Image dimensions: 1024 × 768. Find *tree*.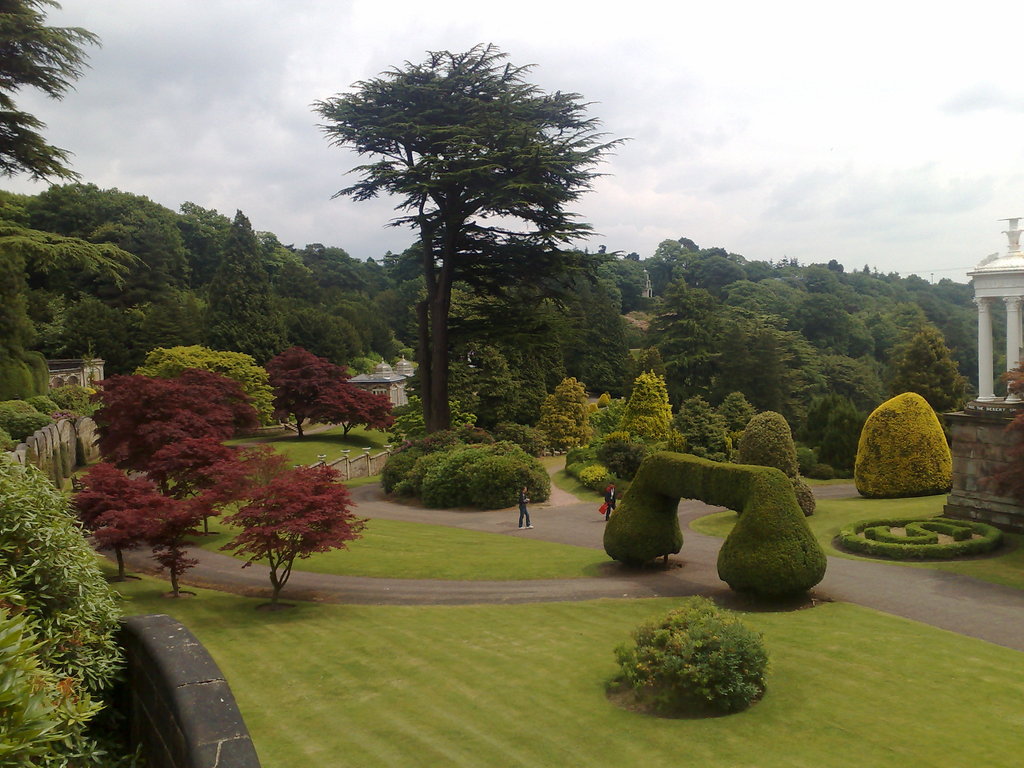
locate(530, 292, 573, 378).
